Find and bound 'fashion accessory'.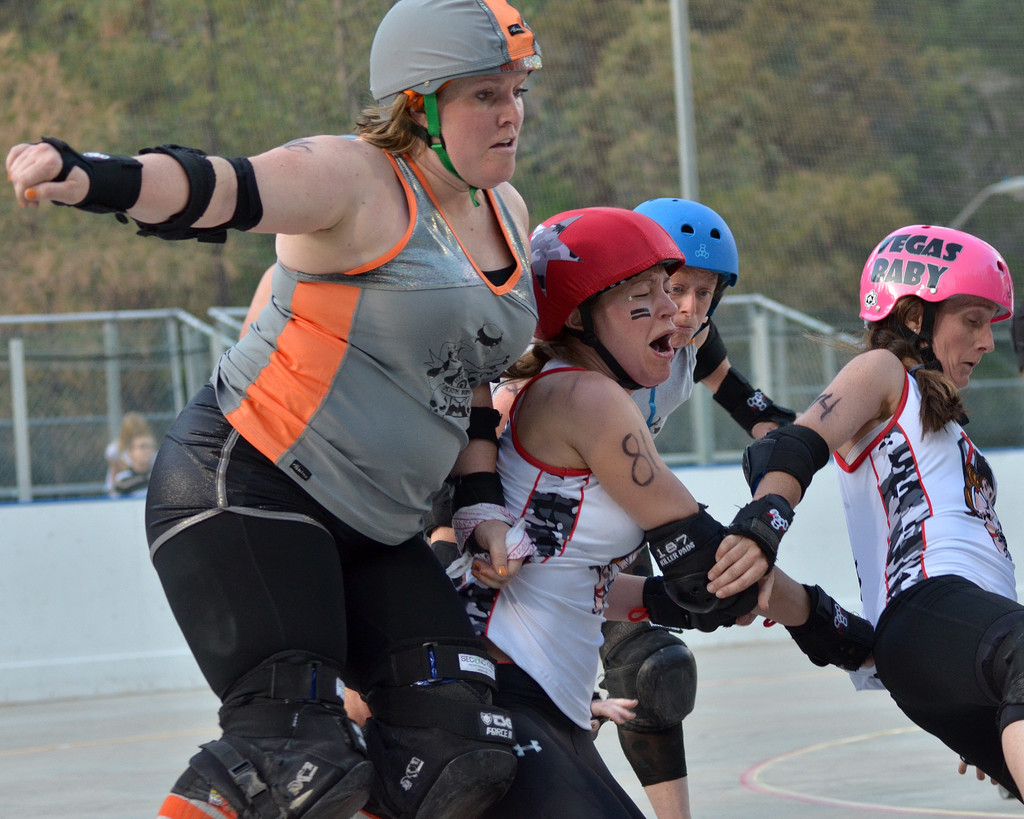
Bound: 8 173 12 180.
